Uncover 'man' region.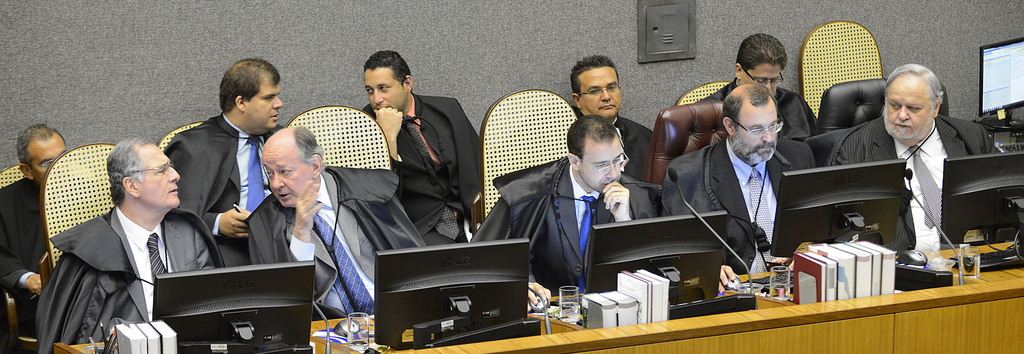
Uncovered: rect(474, 108, 666, 308).
